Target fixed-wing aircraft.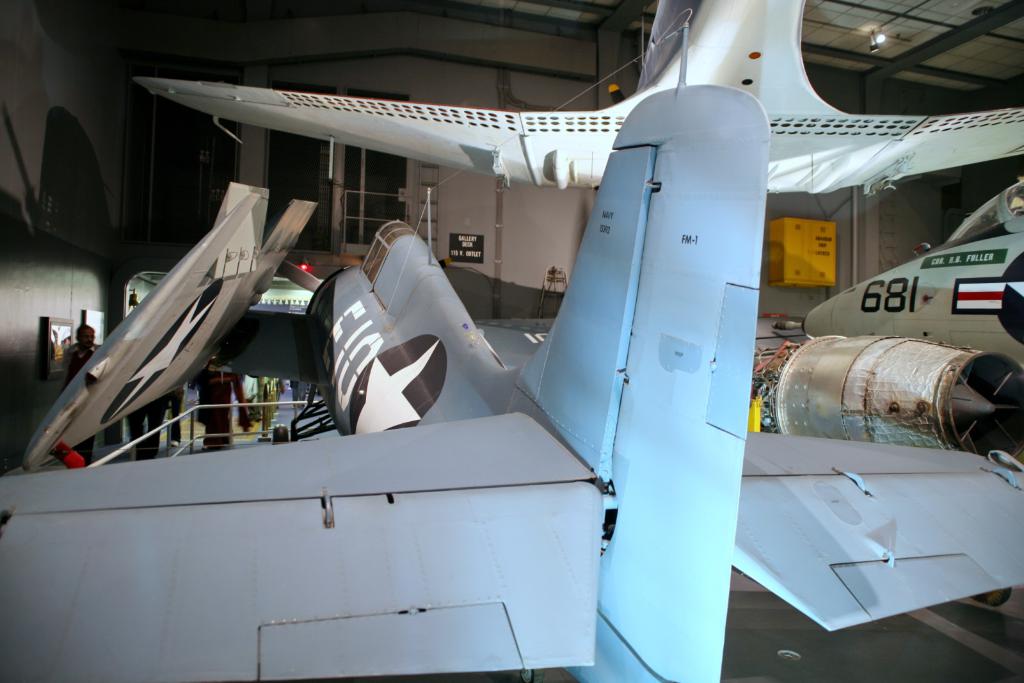
Target region: {"x1": 0, "y1": 80, "x2": 1023, "y2": 680}.
